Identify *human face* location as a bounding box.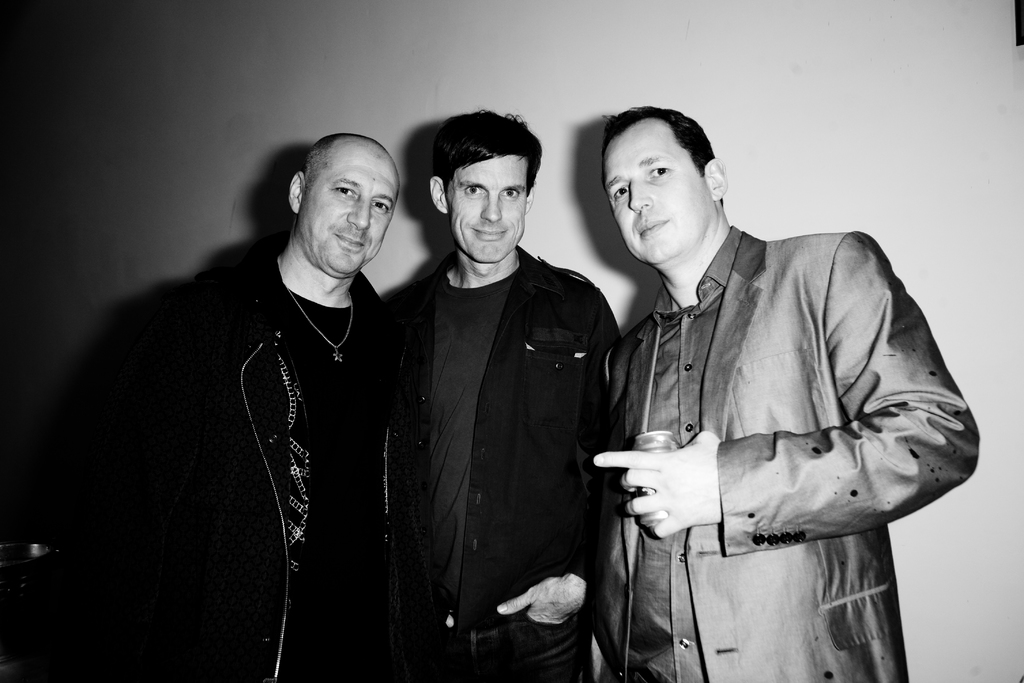
(x1=603, y1=122, x2=707, y2=265).
